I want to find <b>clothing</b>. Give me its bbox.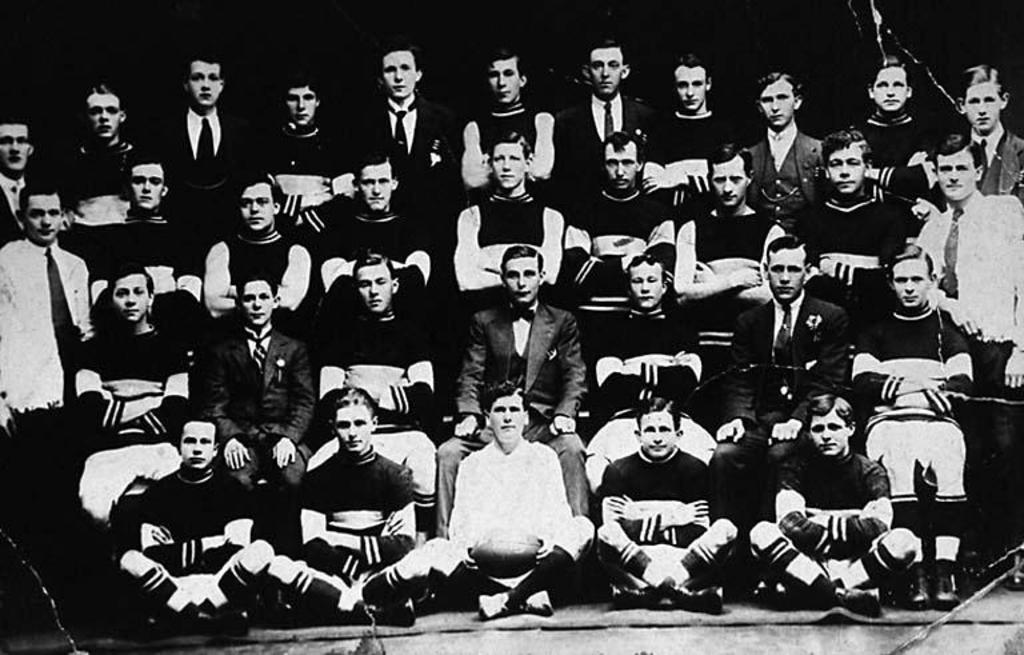
[left=59, top=135, right=132, bottom=195].
